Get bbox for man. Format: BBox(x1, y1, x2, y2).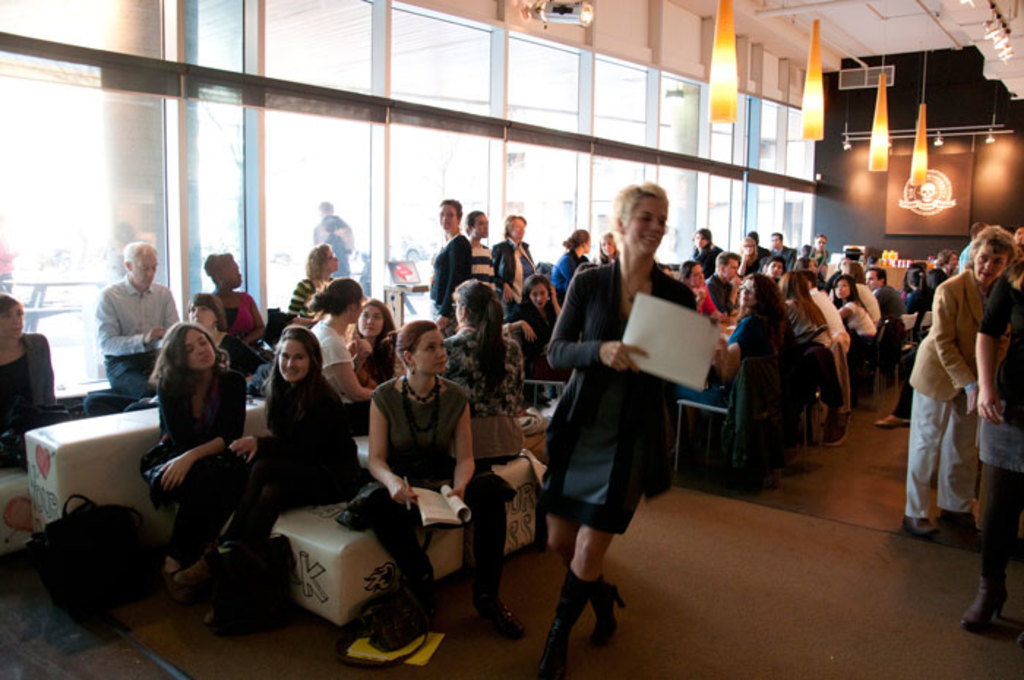
BBox(865, 268, 910, 328).
